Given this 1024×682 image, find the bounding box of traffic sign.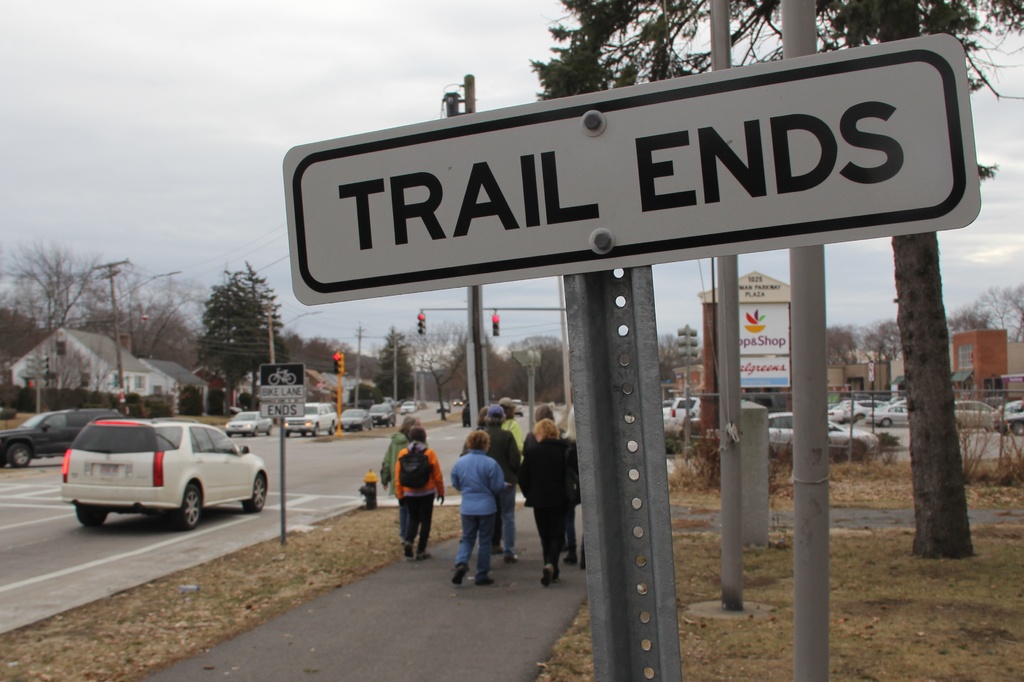
select_region(492, 316, 497, 335).
